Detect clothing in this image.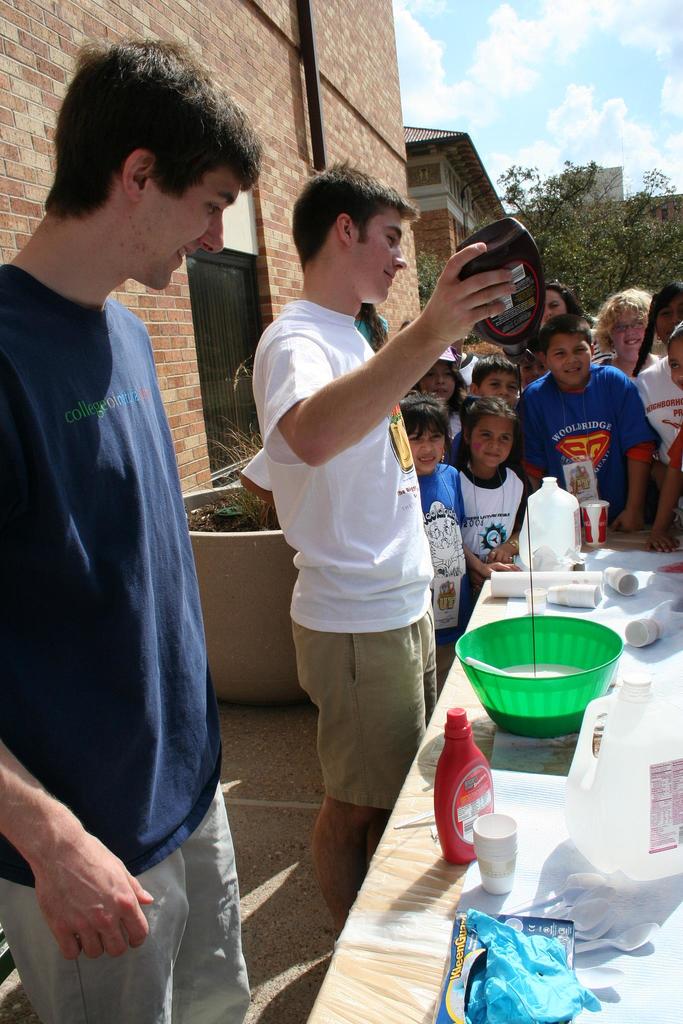
Detection: bbox=[515, 364, 657, 522].
